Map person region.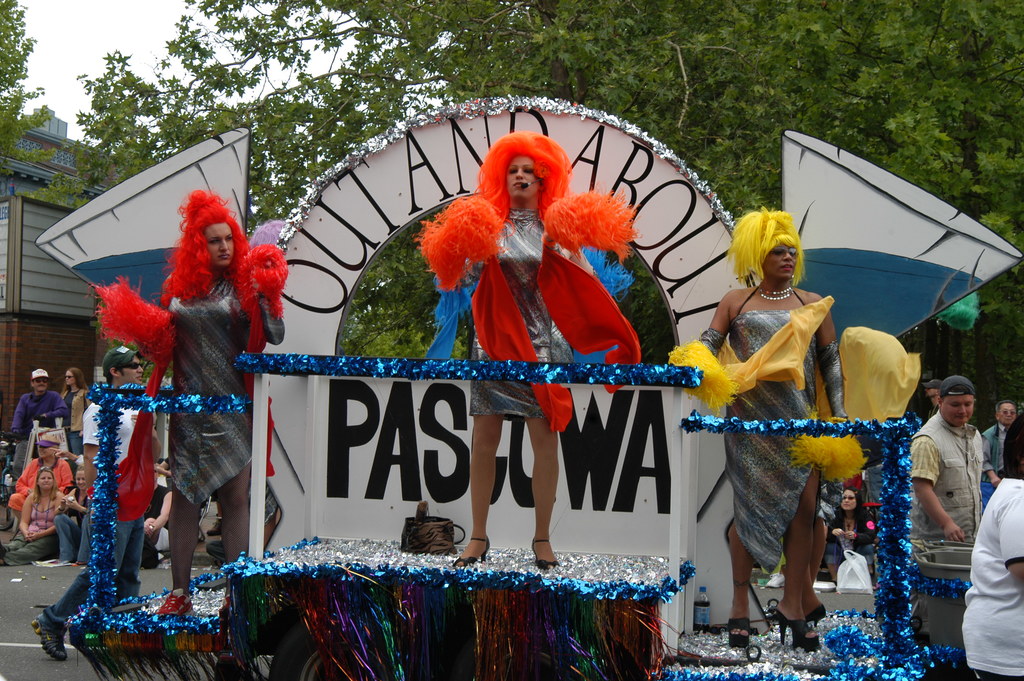
Mapped to rect(905, 377, 986, 566).
